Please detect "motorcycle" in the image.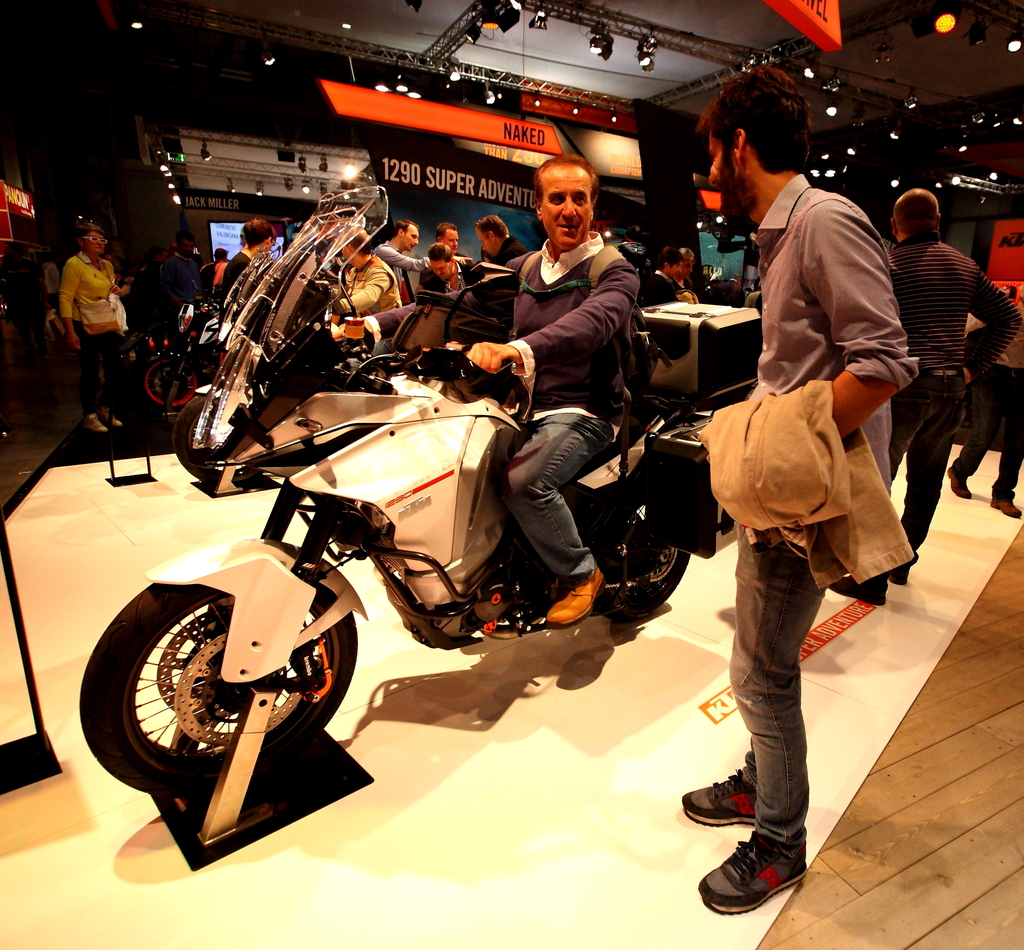
(84,318,727,807).
